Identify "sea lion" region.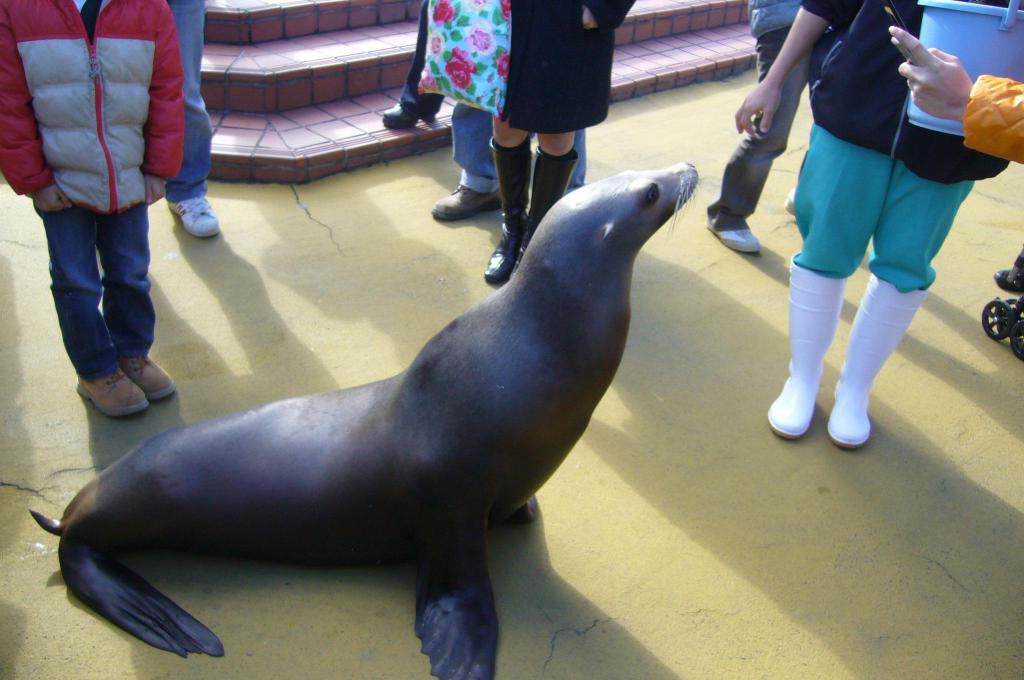
Region: select_region(32, 159, 718, 679).
